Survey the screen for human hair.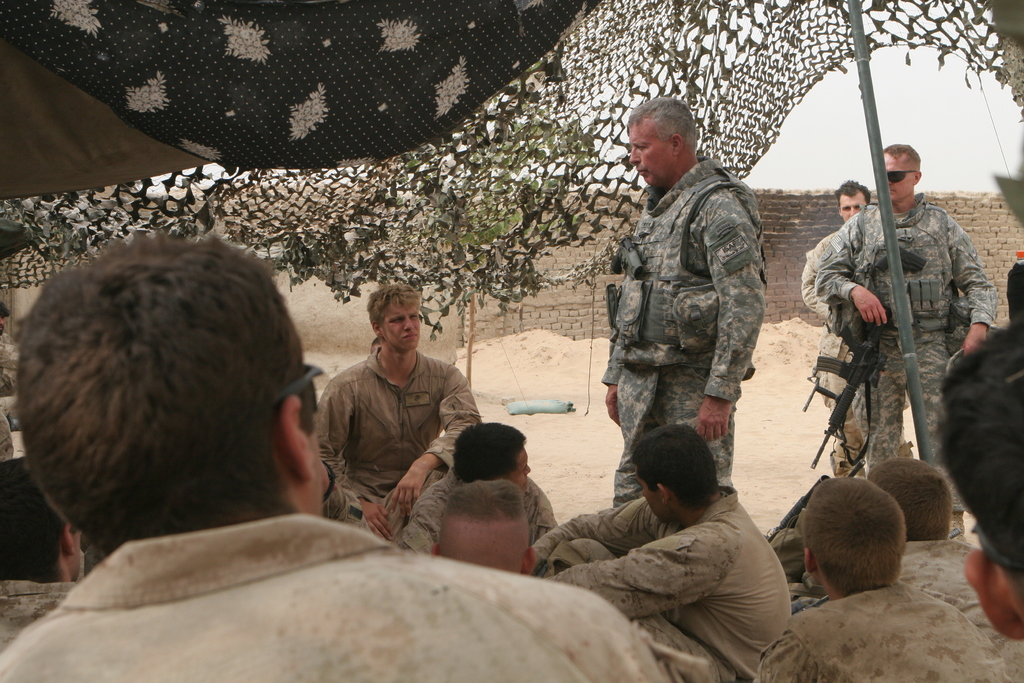
Survey found: l=1006, t=259, r=1023, b=317.
